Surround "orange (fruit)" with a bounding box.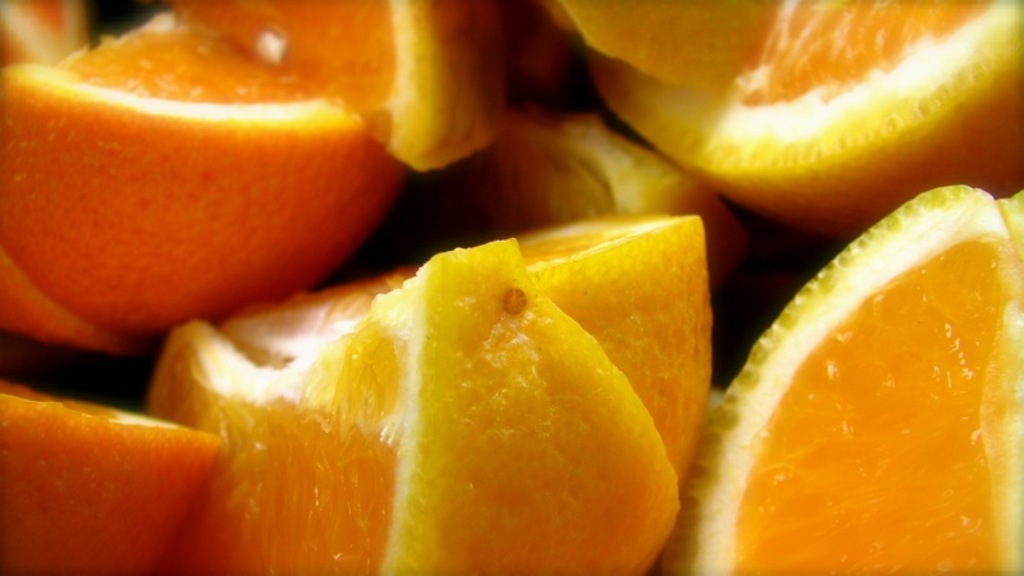
x1=224, y1=218, x2=716, y2=476.
